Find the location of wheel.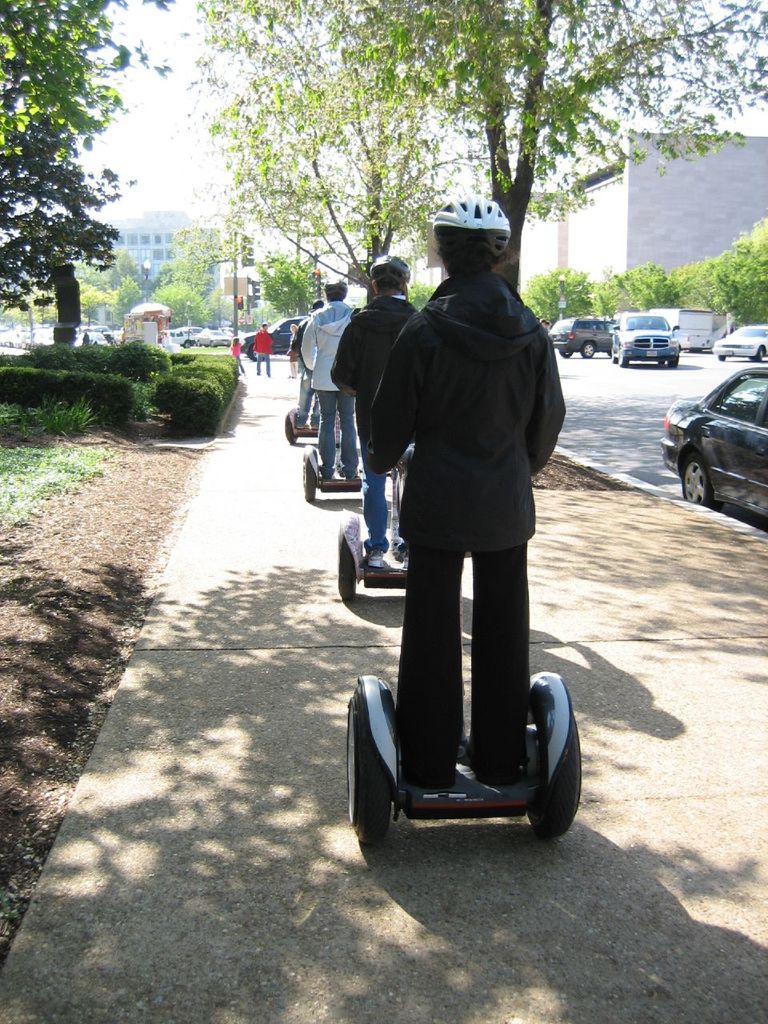
Location: (left=330, top=515, right=364, bottom=603).
